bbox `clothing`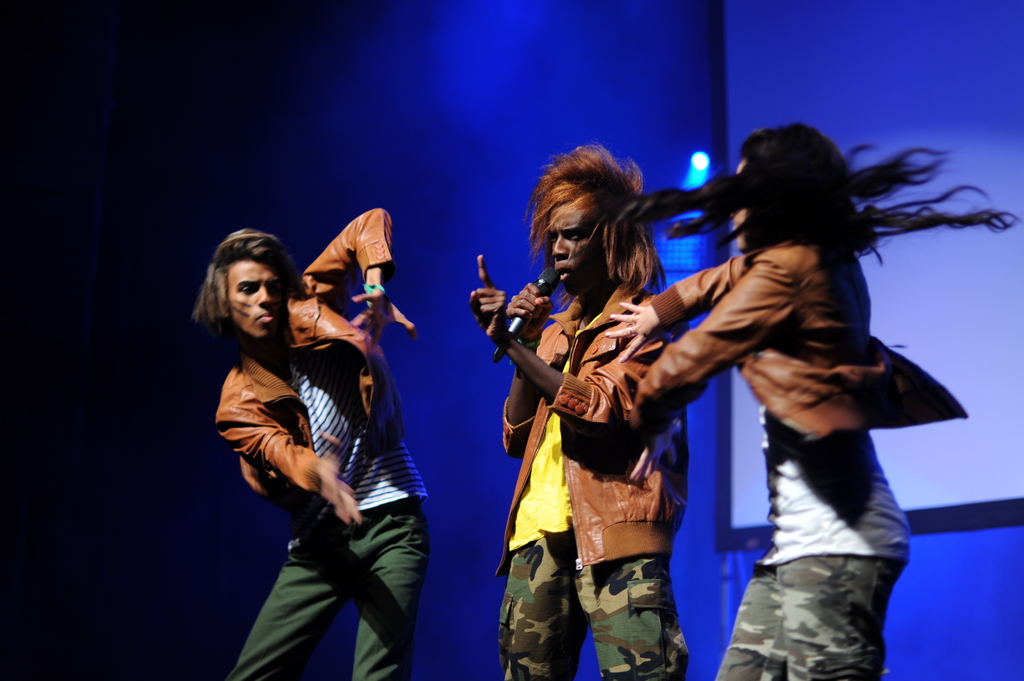
x1=496, y1=296, x2=707, y2=680
